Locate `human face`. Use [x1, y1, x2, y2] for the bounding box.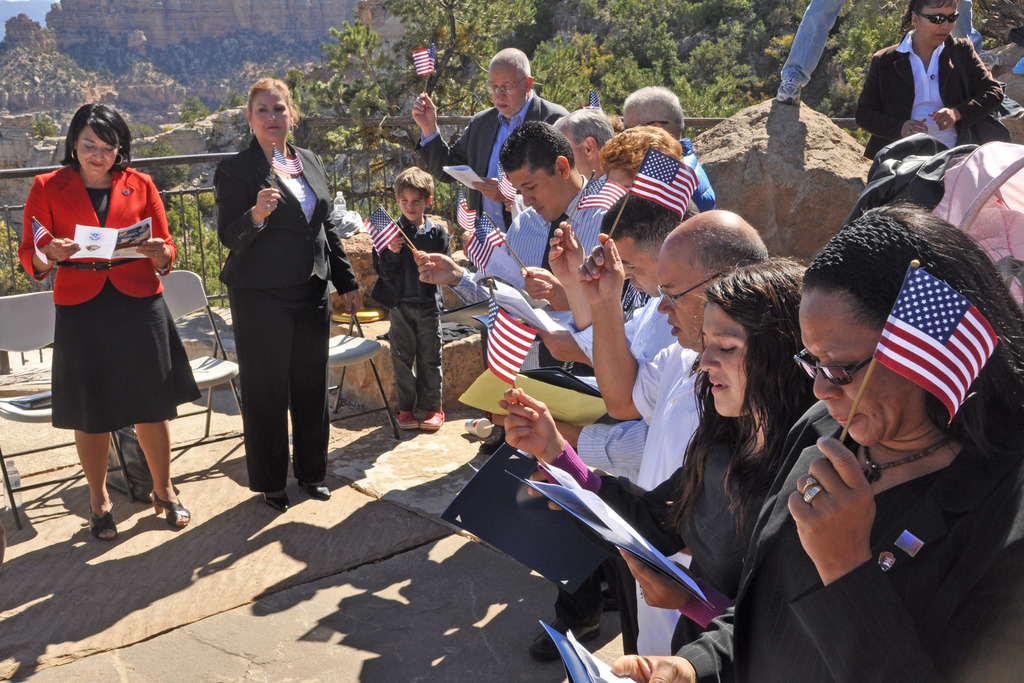
[76, 124, 123, 177].
